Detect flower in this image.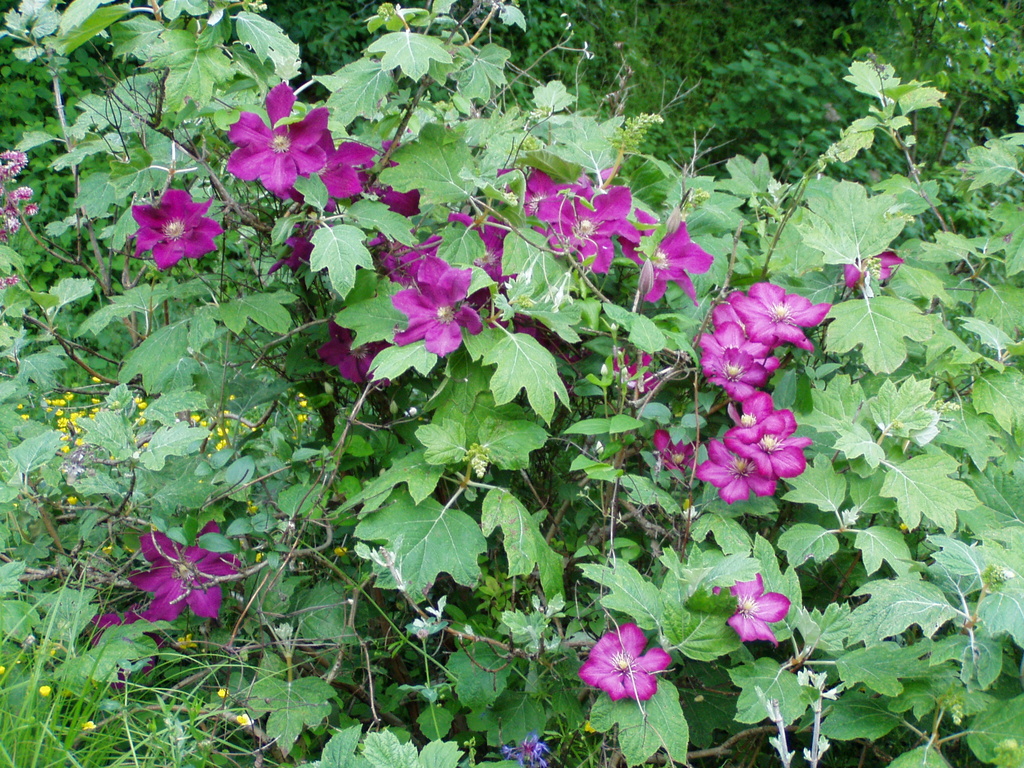
Detection: [left=0, top=274, right=20, bottom=291].
